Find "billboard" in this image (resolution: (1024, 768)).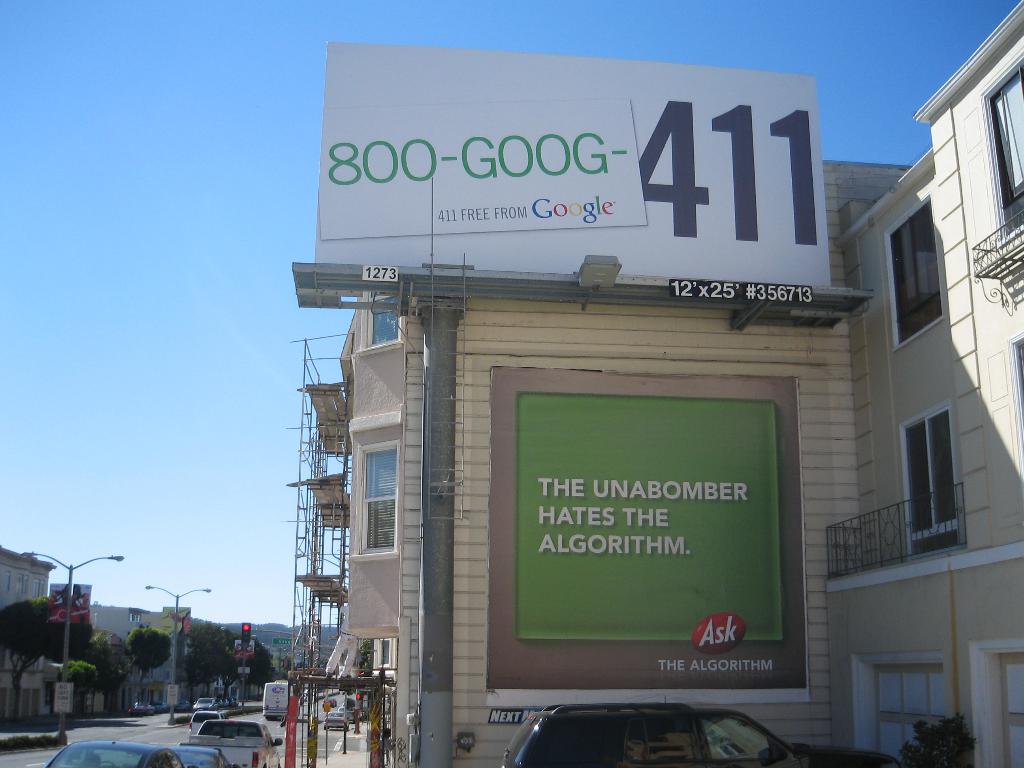
<bbox>165, 685, 179, 707</bbox>.
